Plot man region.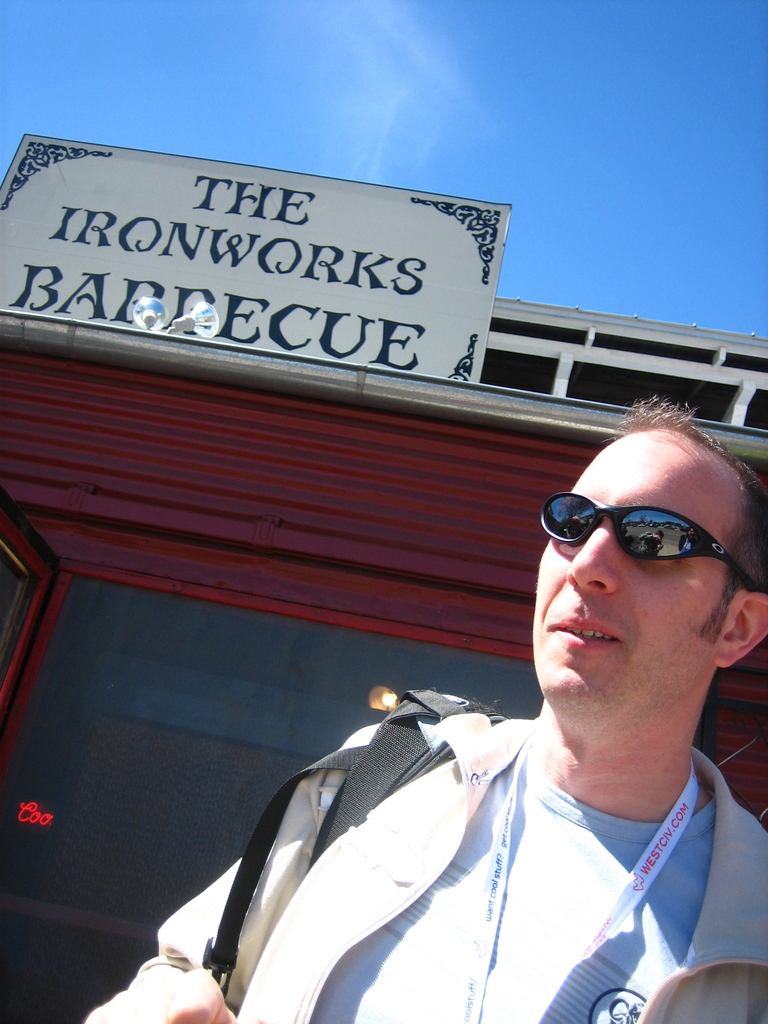
Plotted at bbox=(74, 399, 767, 1023).
